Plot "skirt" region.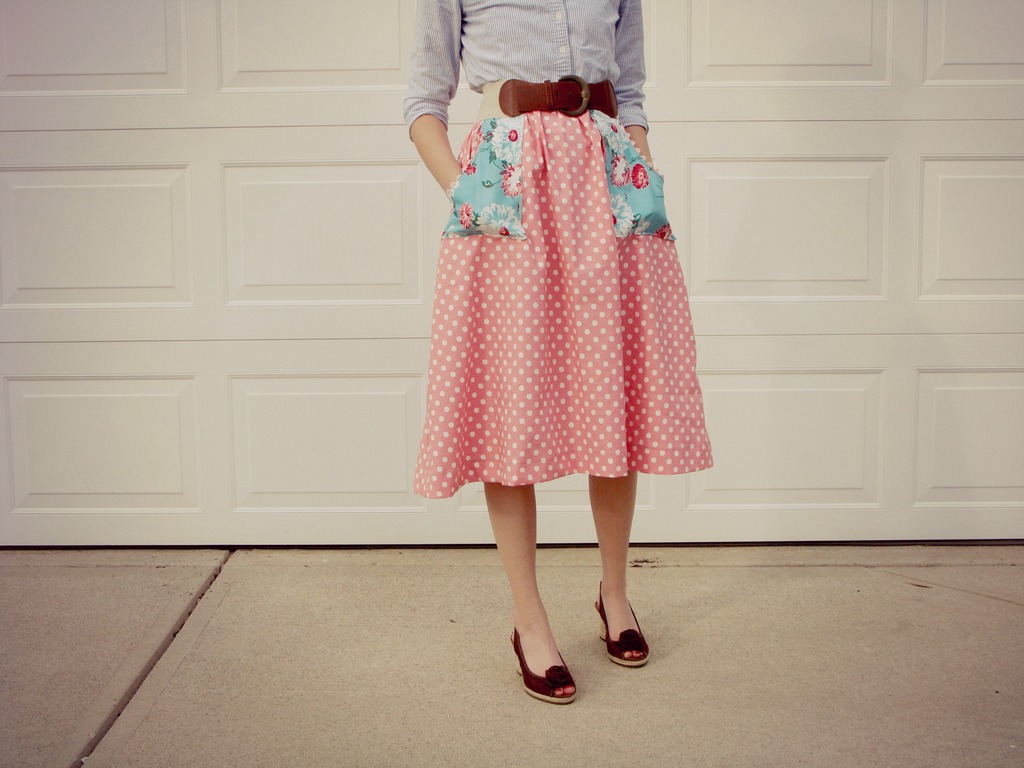
Plotted at locate(412, 111, 714, 500).
